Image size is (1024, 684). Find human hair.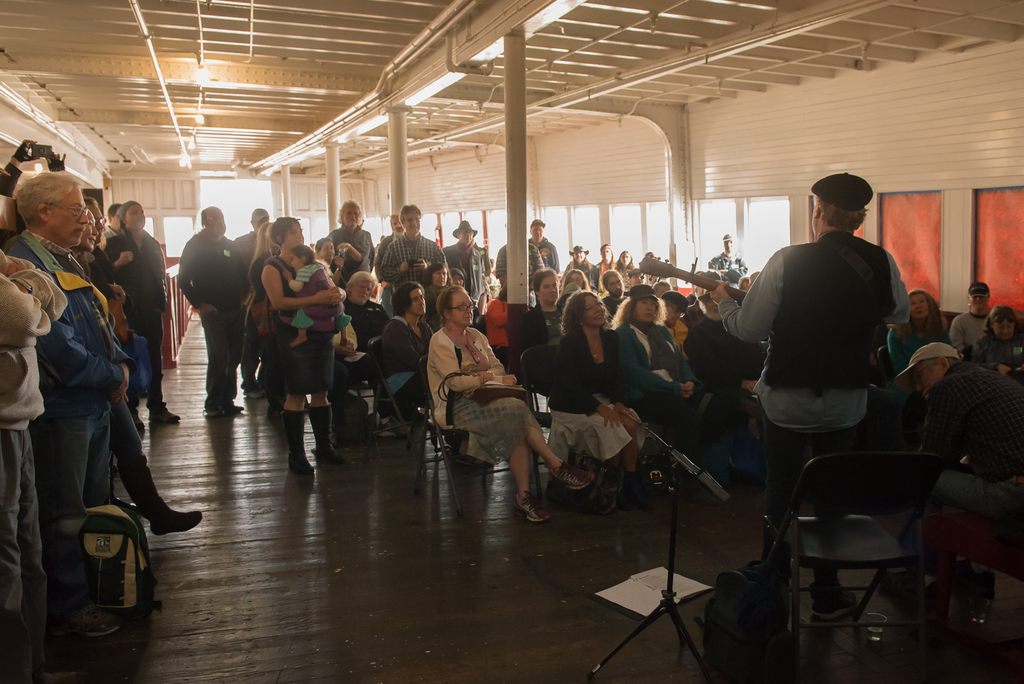
select_region(314, 237, 334, 252).
